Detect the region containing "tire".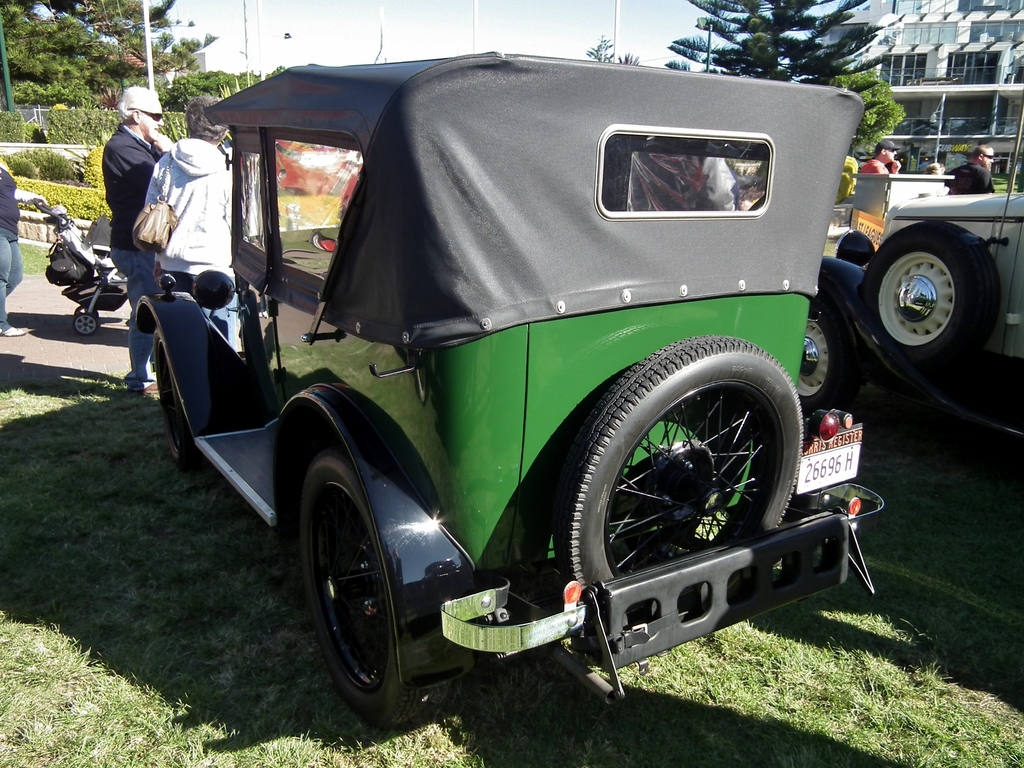
{"left": 293, "top": 465, "right": 454, "bottom": 728}.
